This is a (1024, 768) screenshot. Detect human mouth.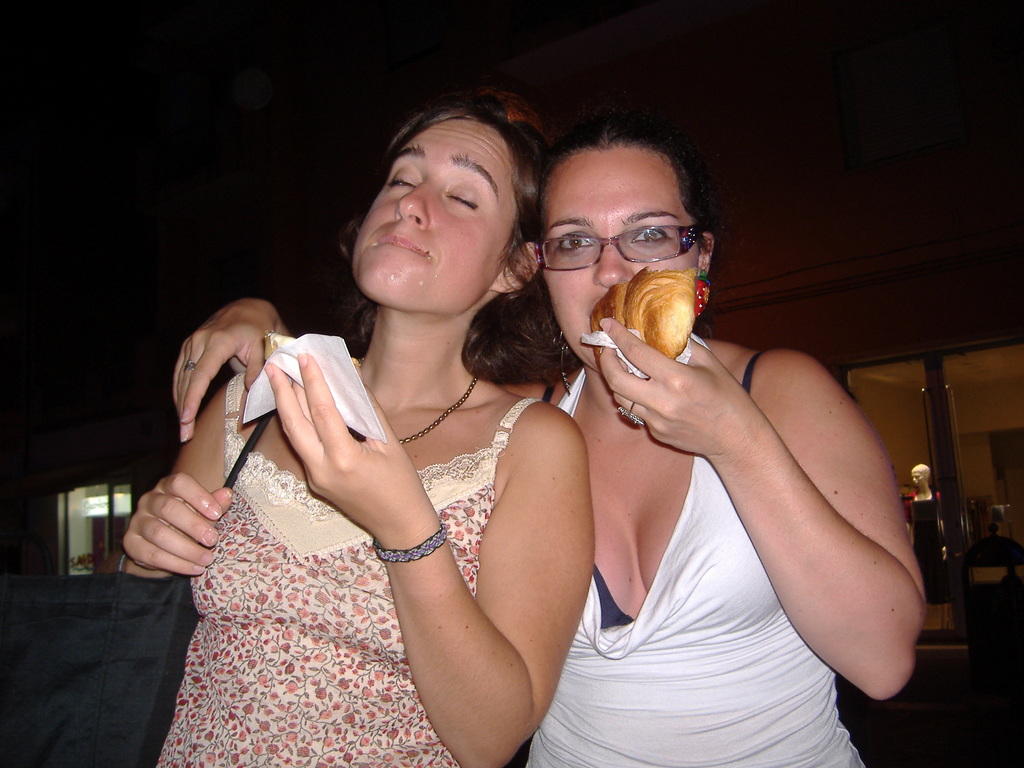
rect(379, 230, 429, 254).
